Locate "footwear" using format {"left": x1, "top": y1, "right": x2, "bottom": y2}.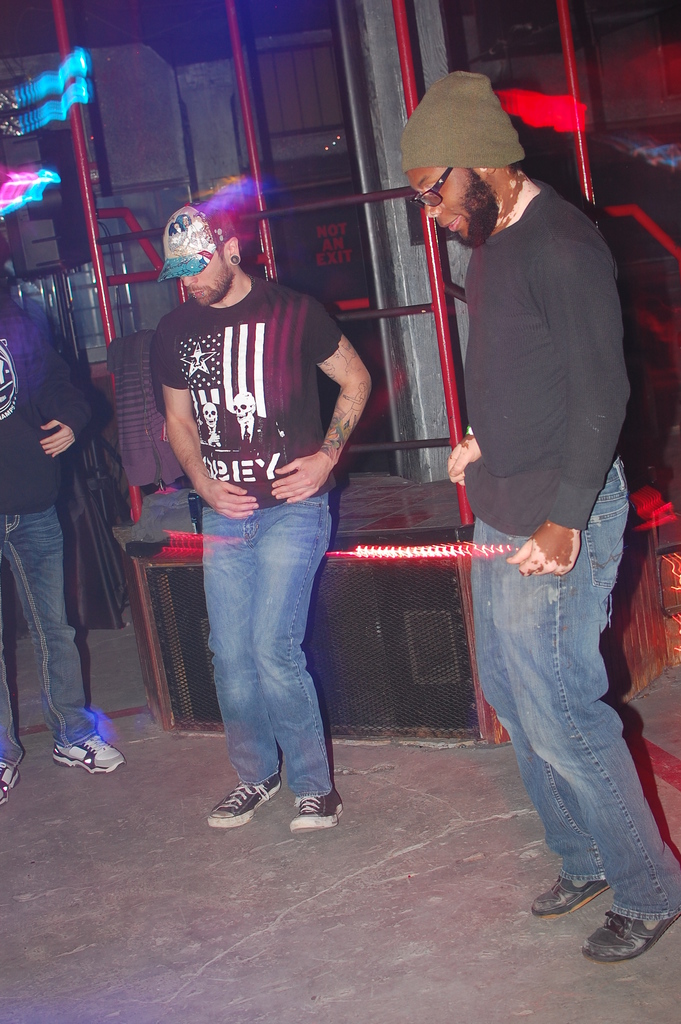
{"left": 207, "top": 770, "right": 275, "bottom": 826}.
